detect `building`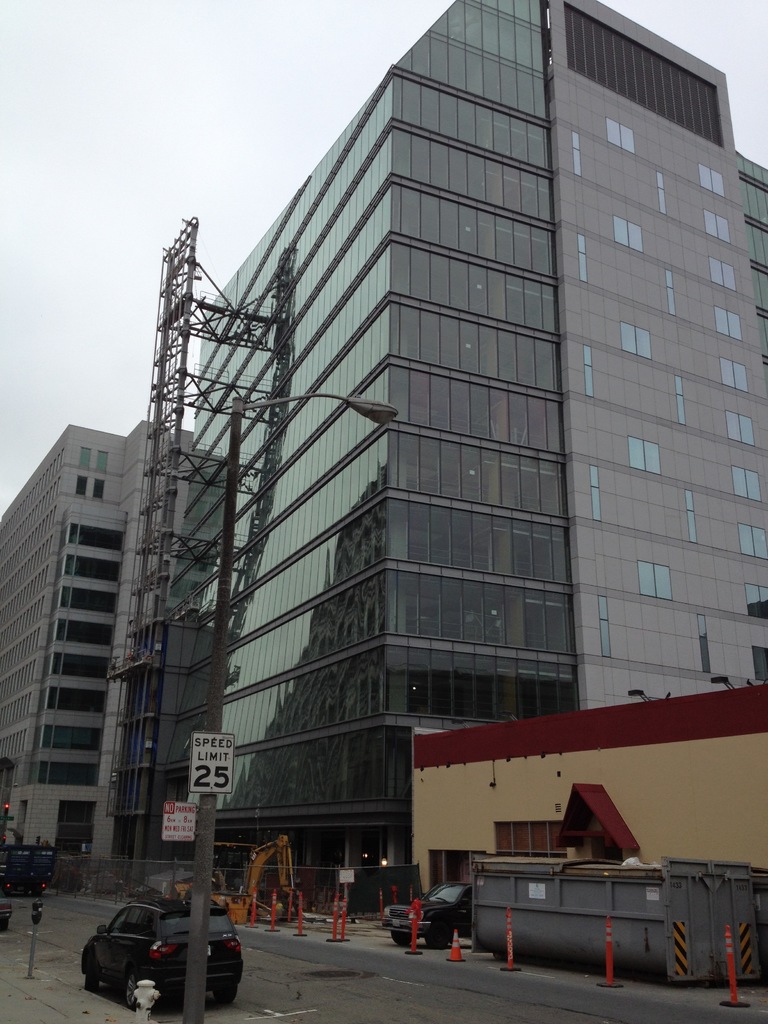
rect(0, 419, 160, 884)
